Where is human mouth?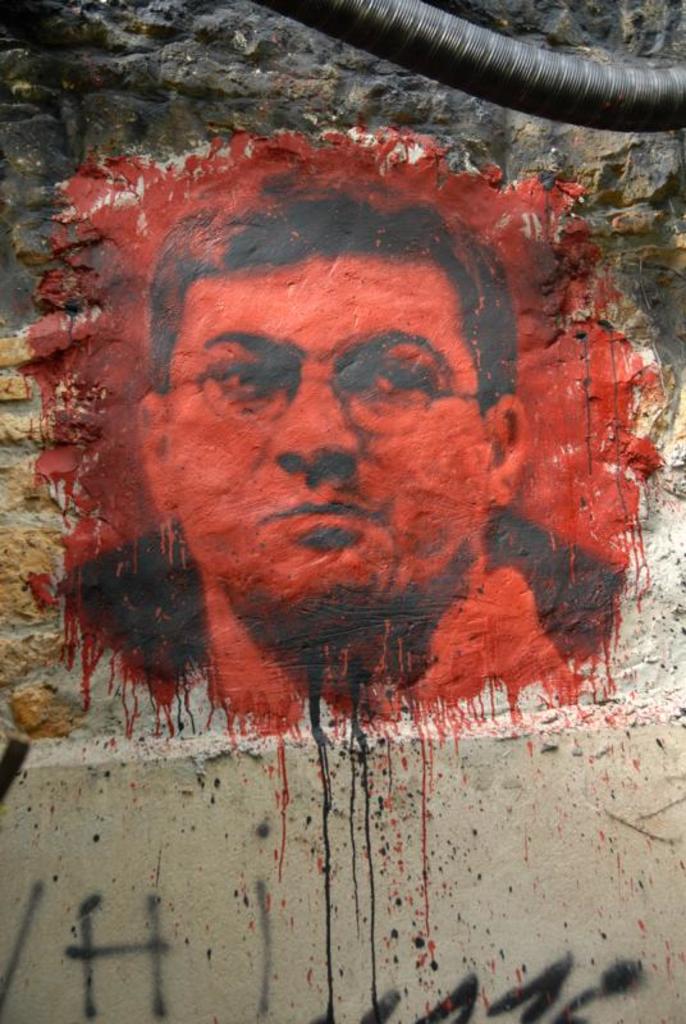
{"left": 280, "top": 500, "right": 381, "bottom": 531}.
